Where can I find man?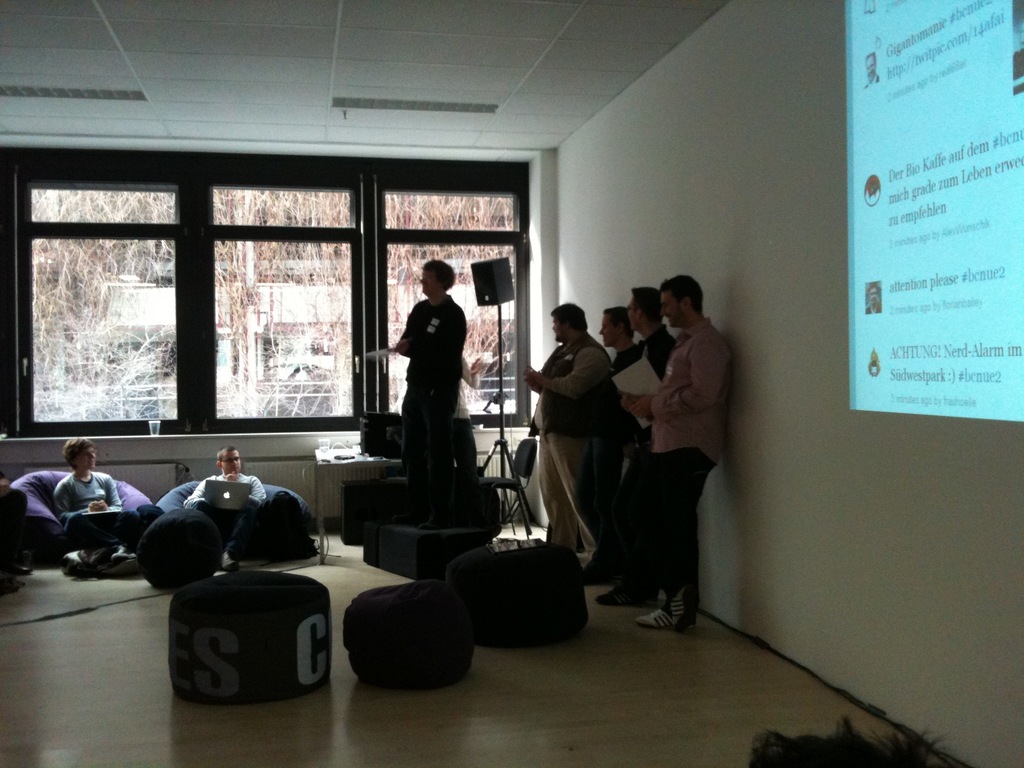
You can find it at 179:447:268:572.
